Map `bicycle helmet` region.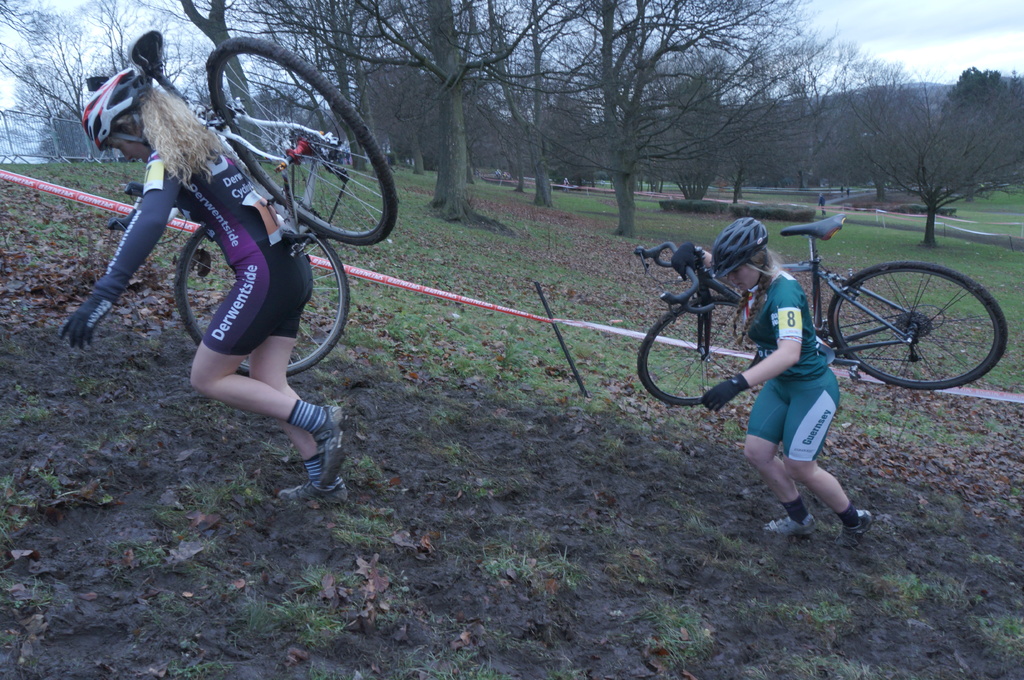
Mapped to 714 210 769 276.
